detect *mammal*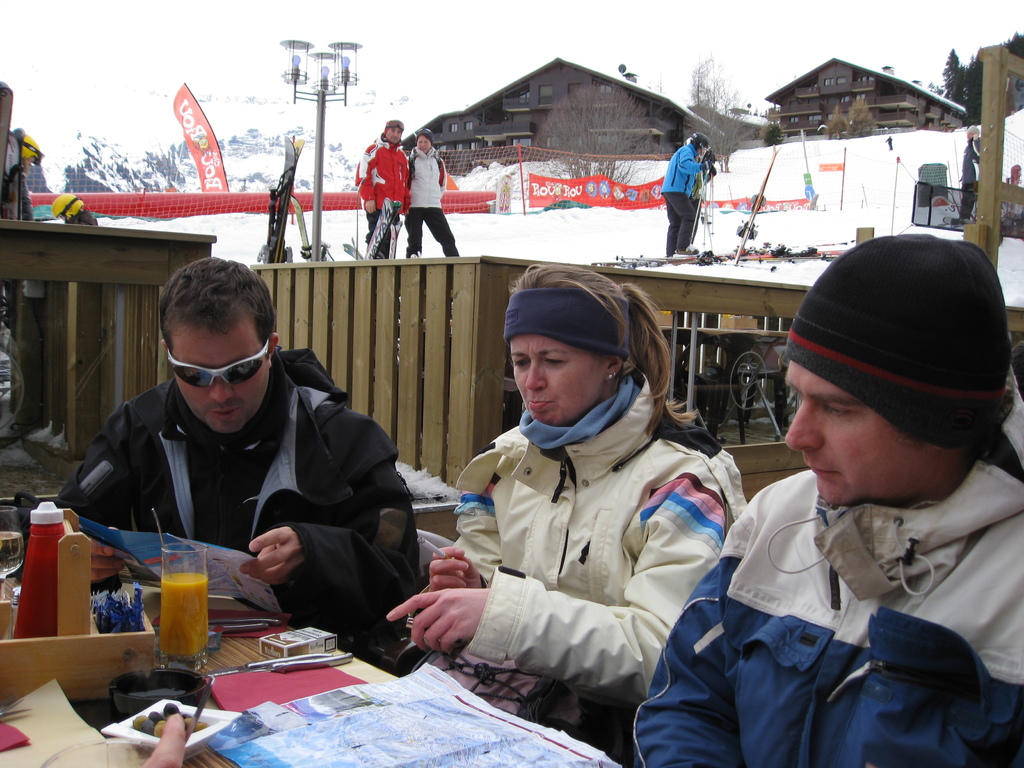
10:339:438:626
